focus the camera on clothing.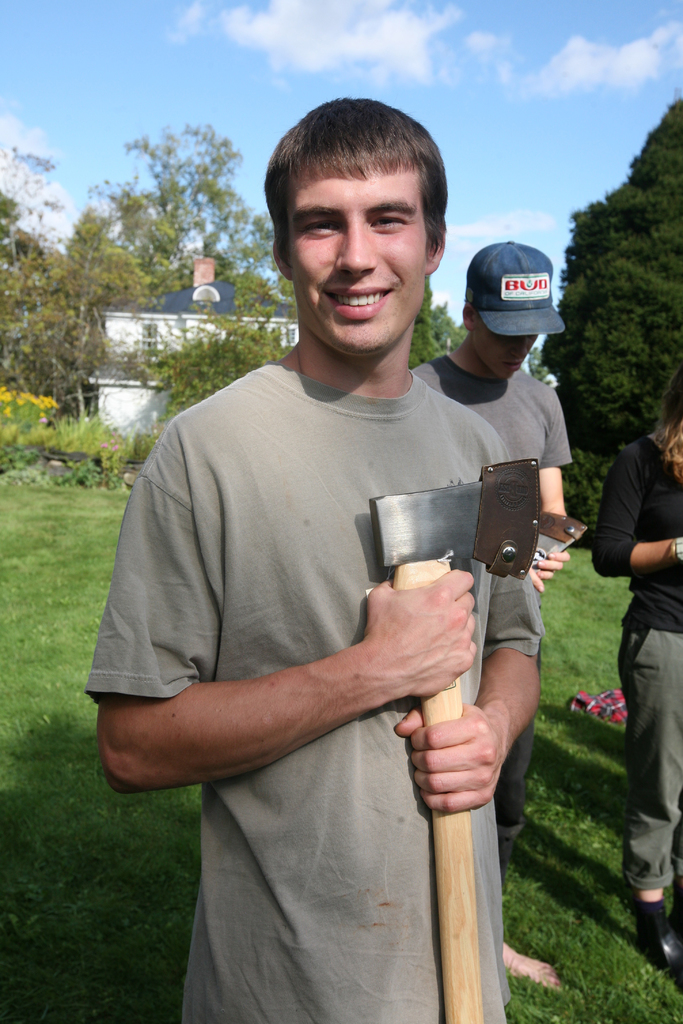
Focus region: [406, 347, 577, 828].
